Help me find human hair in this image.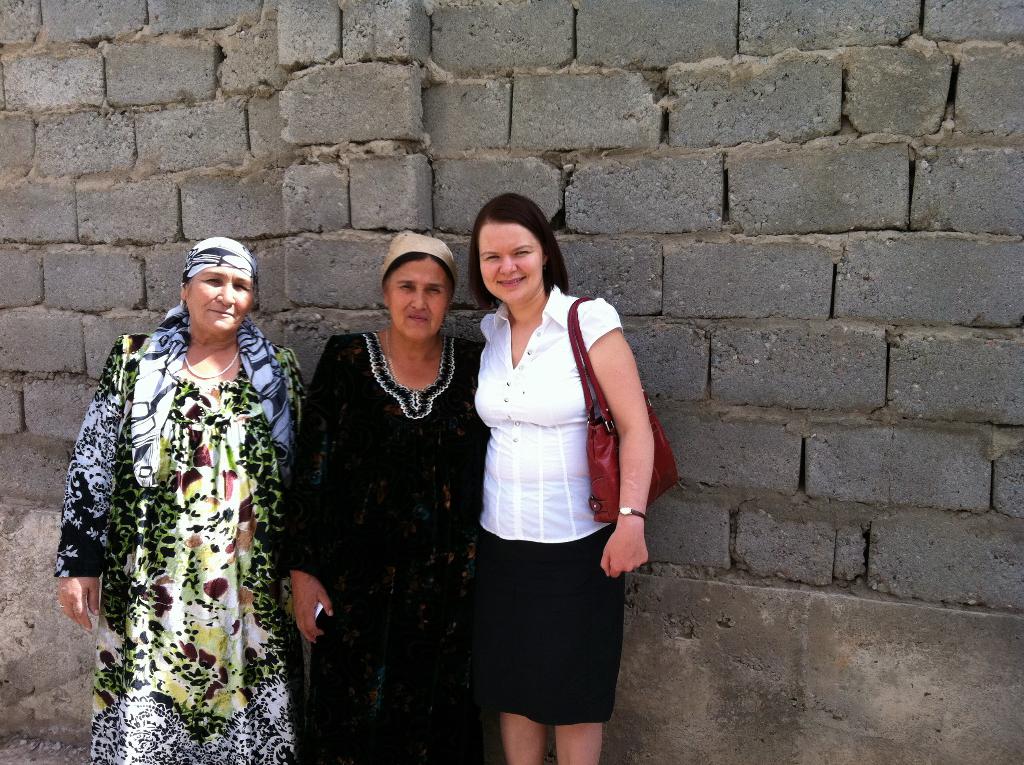
Found it: bbox=[382, 248, 456, 294].
